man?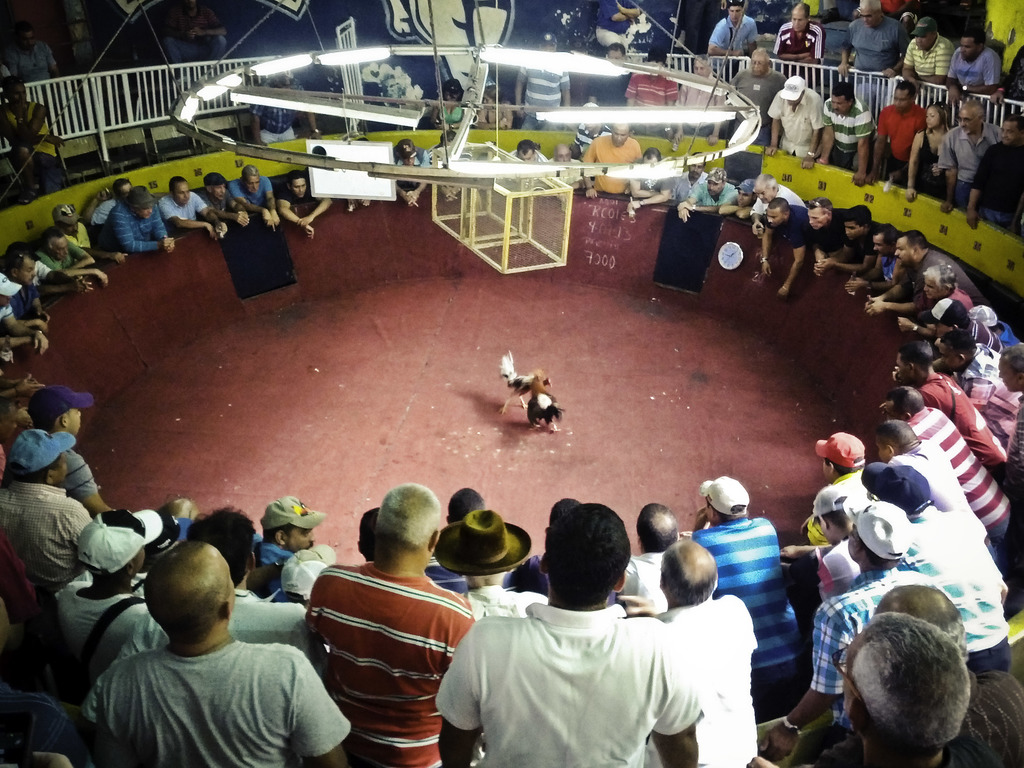
<bbox>945, 31, 1005, 96</bbox>
